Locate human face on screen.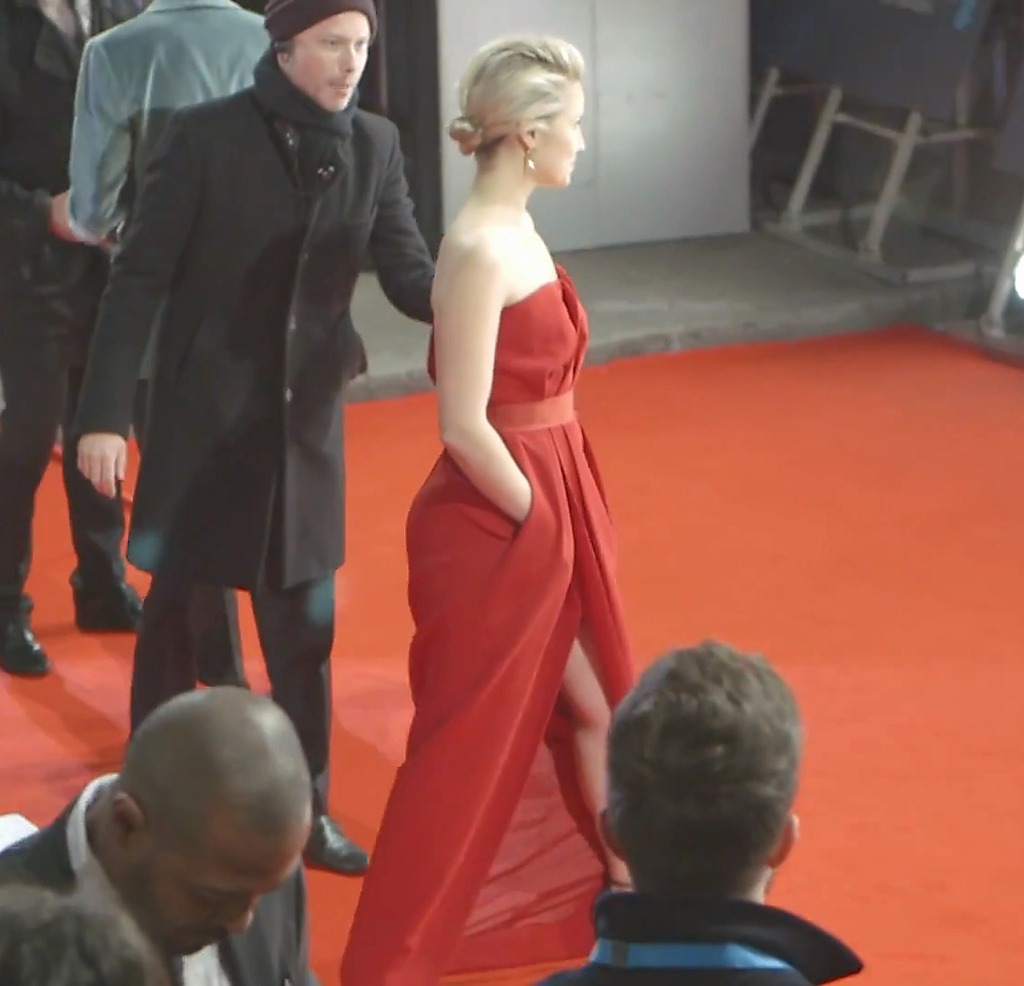
On screen at rect(290, 14, 368, 122).
